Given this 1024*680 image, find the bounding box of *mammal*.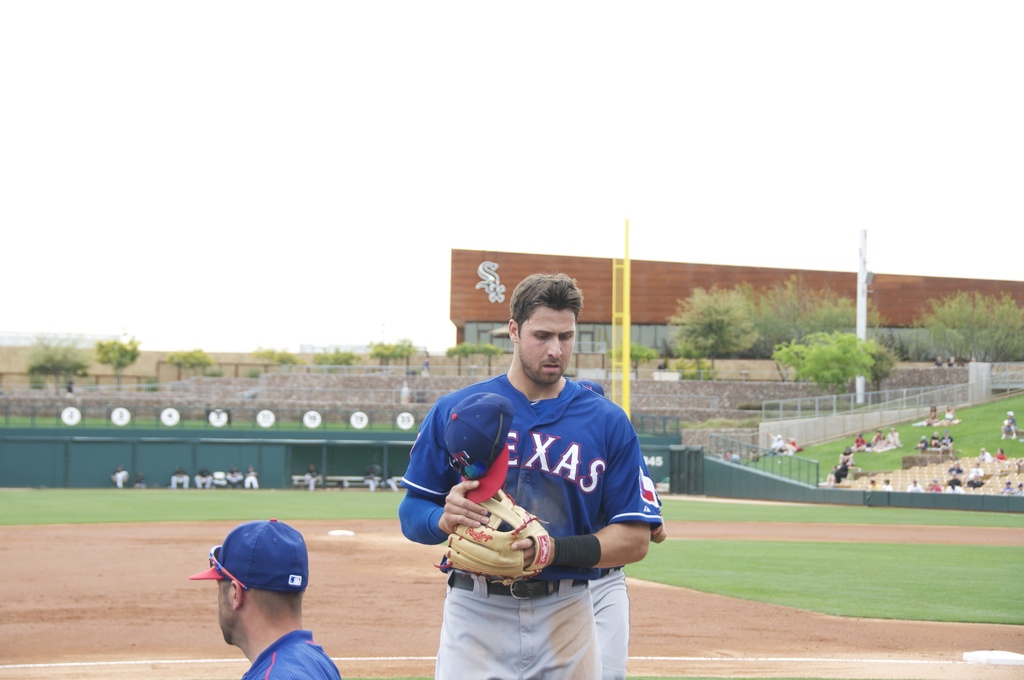
rect(888, 425, 899, 448).
